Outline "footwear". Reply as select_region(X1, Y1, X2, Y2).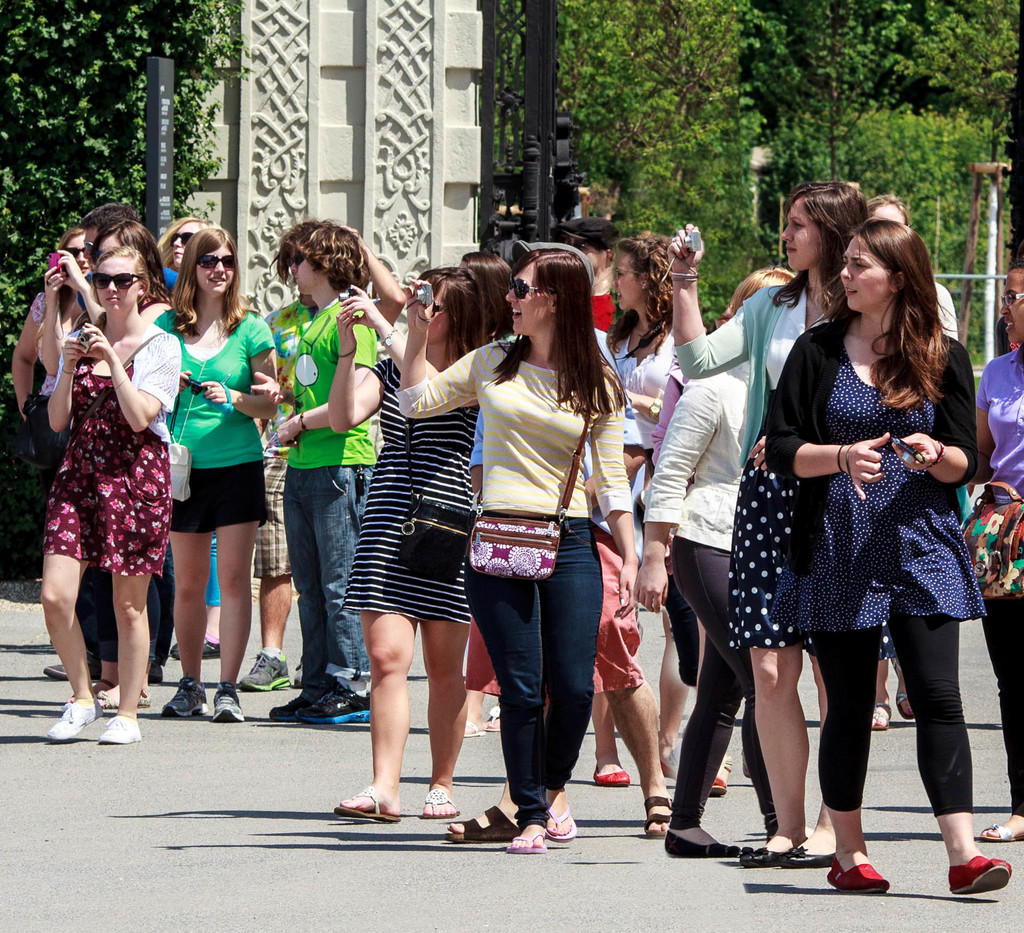
select_region(87, 688, 151, 706).
